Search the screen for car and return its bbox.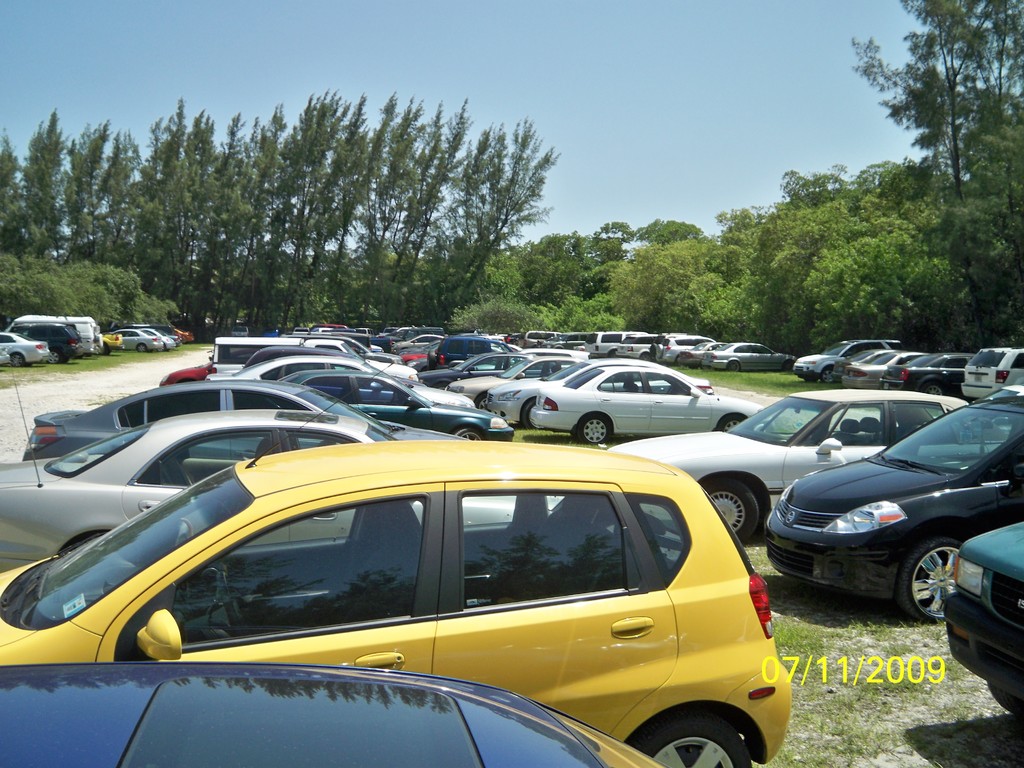
Found: bbox(586, 333, 618, 360).
